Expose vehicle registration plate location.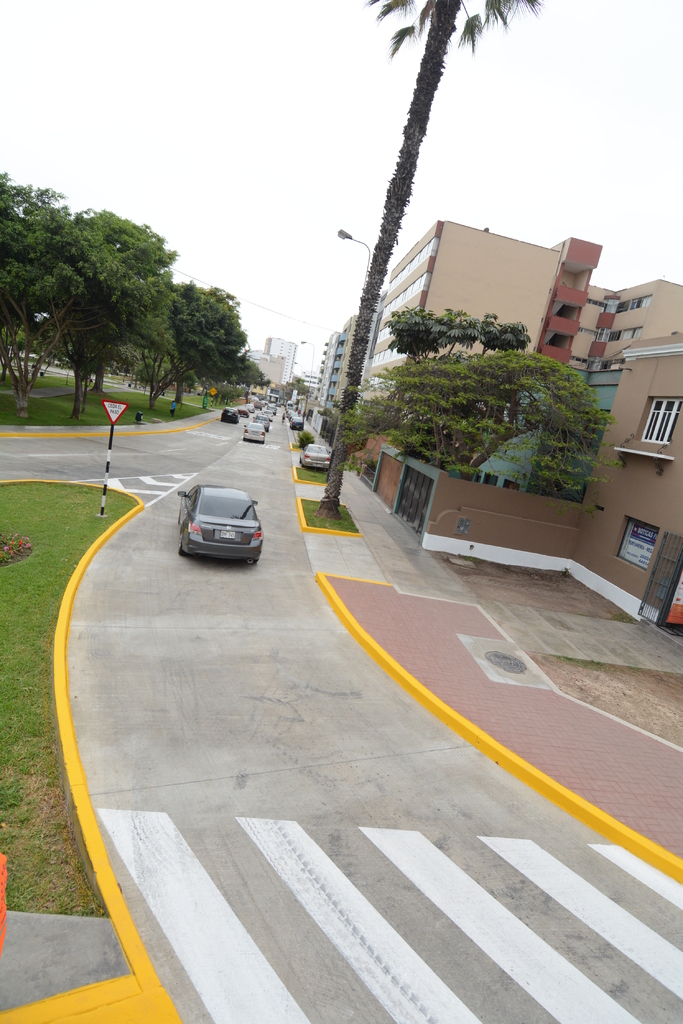
Exposed at region(218, 530, 234, 537).
